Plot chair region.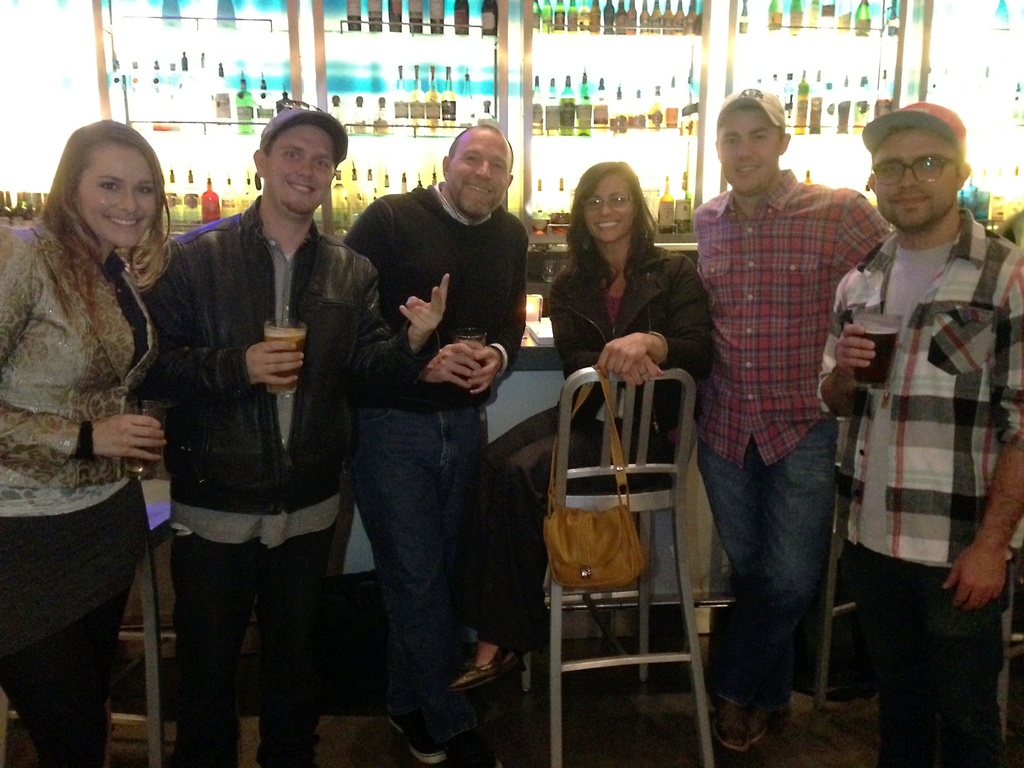
Plotted at x1=808 y1=390 x2=1023 y2=748.
